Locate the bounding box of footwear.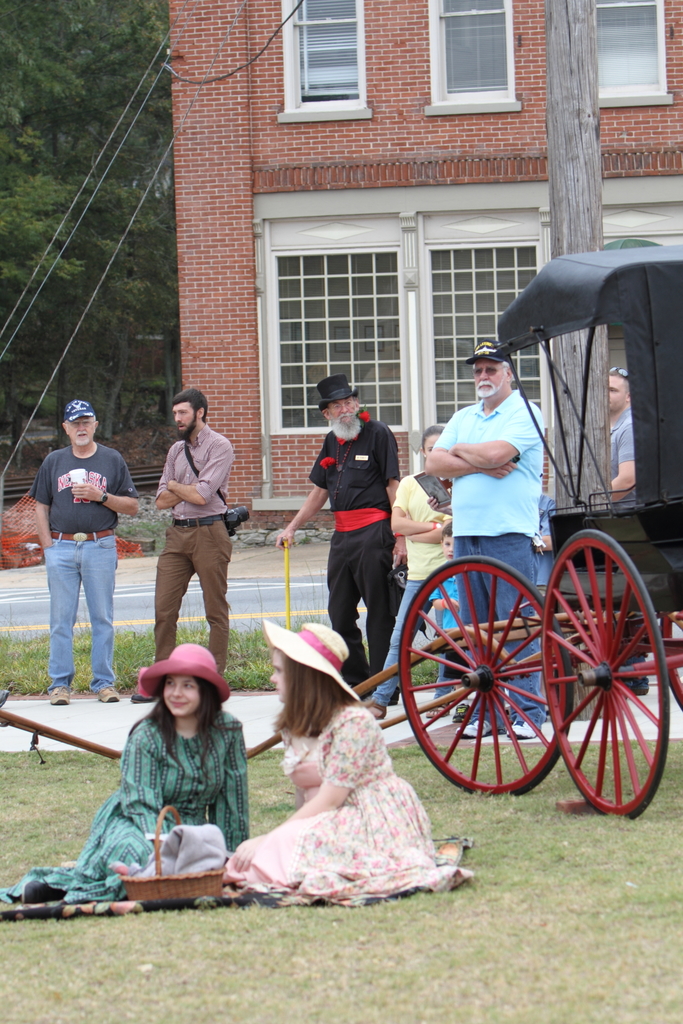
Bounding box: x1=507 y1=716 x2=541 y2=739.
